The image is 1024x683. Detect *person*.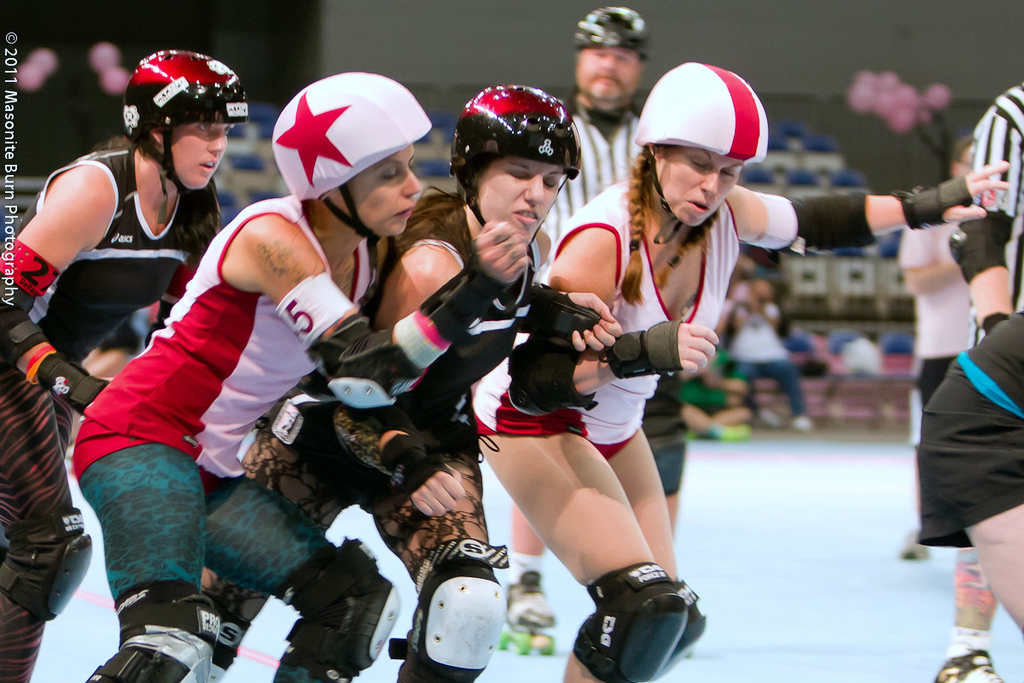
Detection: <region>916, 304, 1023, 641</region>.
